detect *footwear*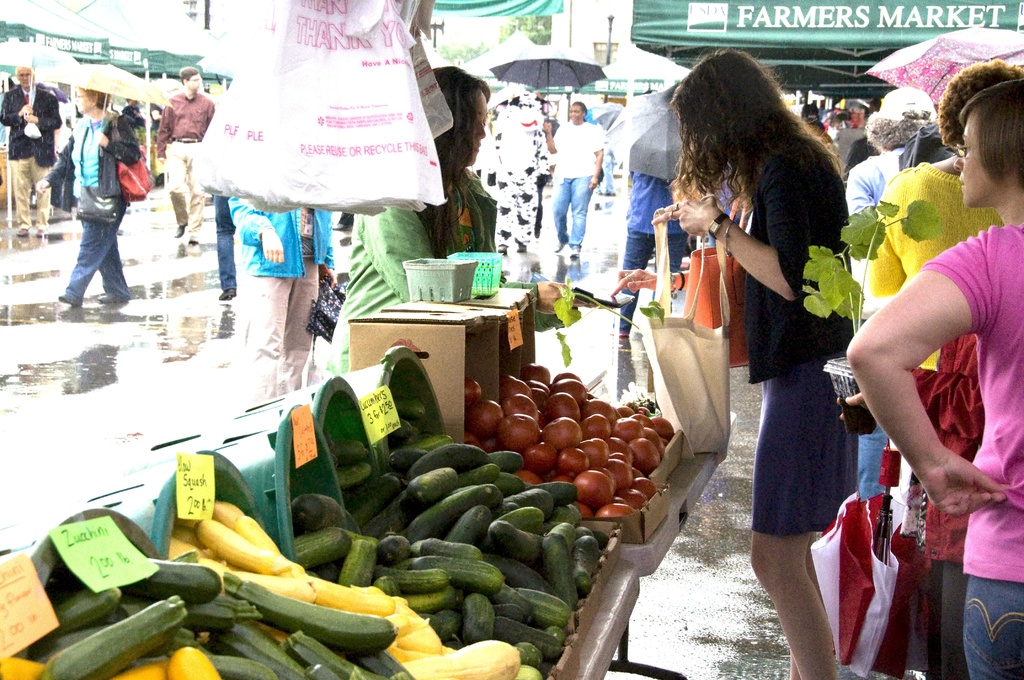
<box>95,293,131,305</box>
